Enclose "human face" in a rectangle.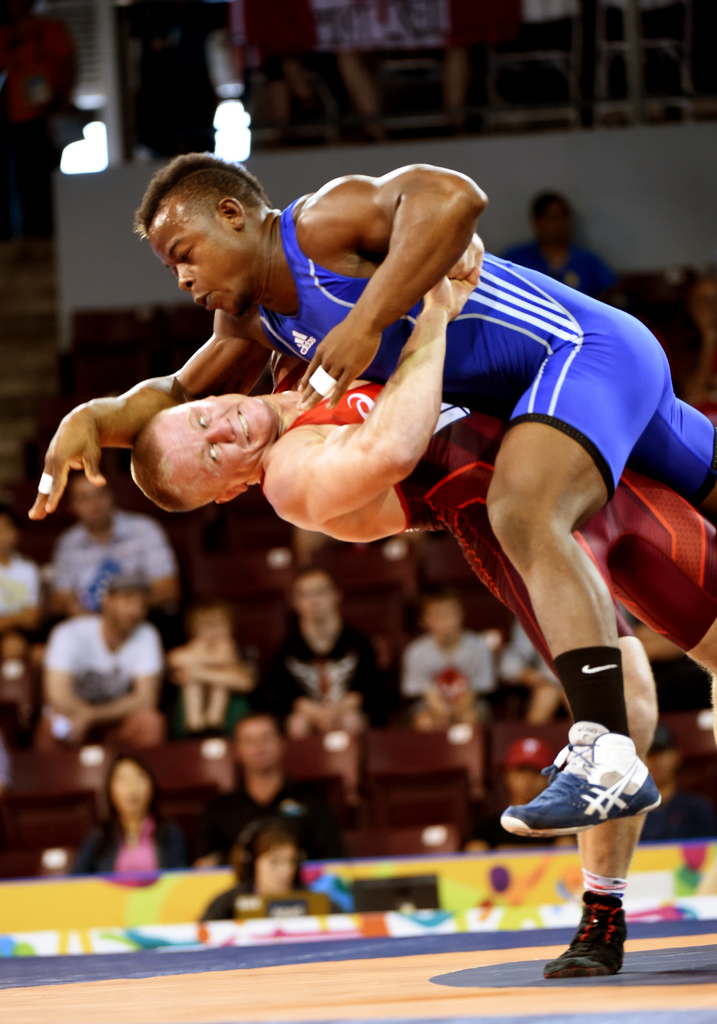
<box>113,765,150,812</box>.
